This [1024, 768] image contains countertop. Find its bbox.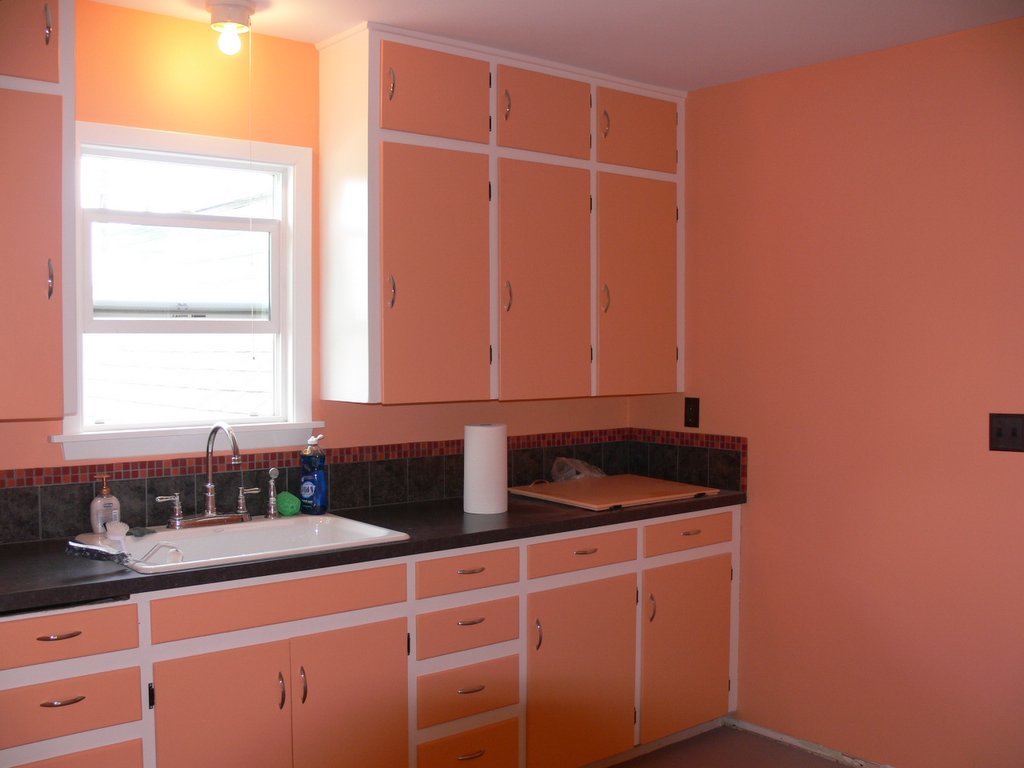
bbox(0, 415, 754, 767).
